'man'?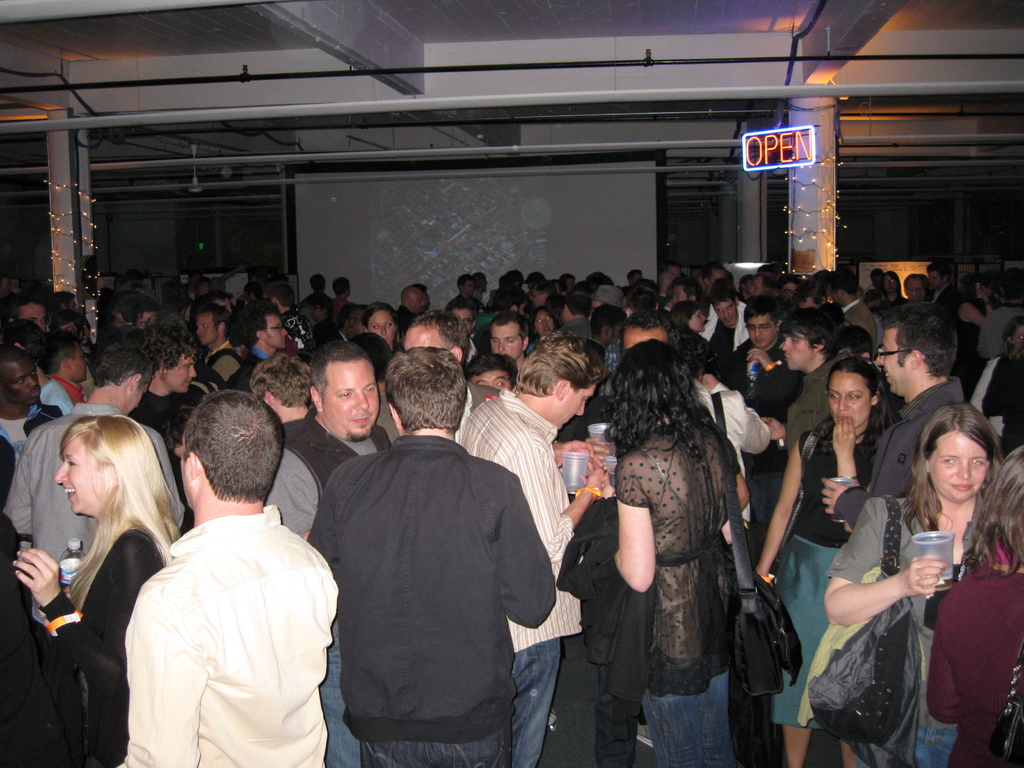
l=305, t=342, r=552, b=767
